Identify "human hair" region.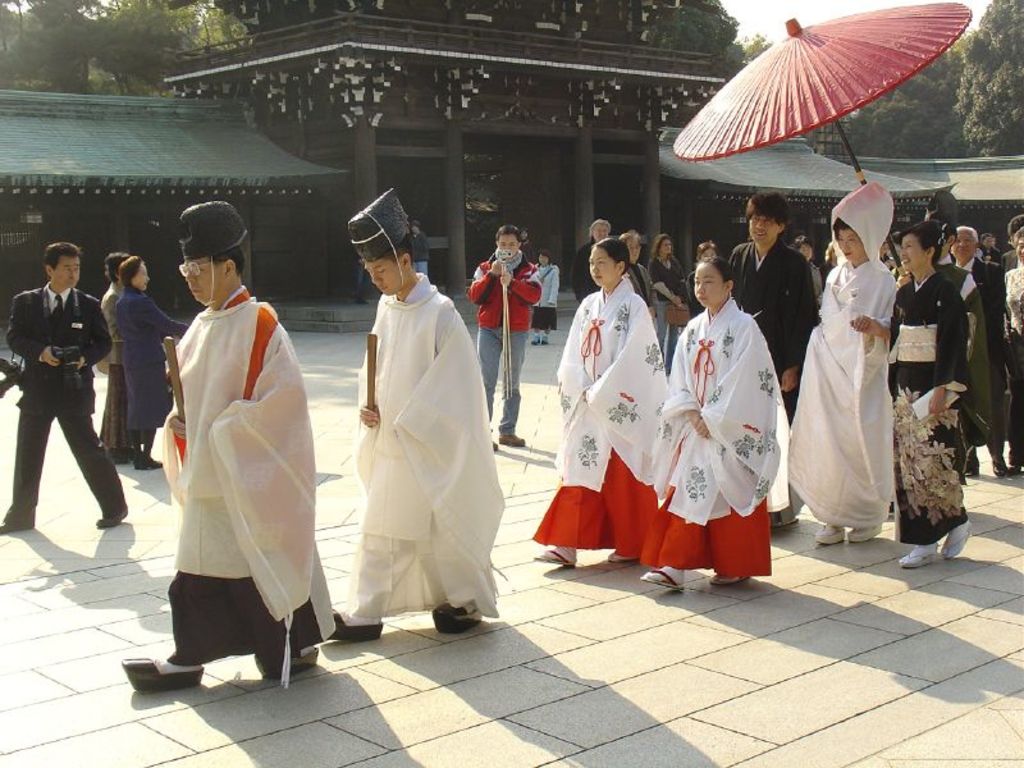
Region: x1=594 y1=229 x2=628 y2=273.
